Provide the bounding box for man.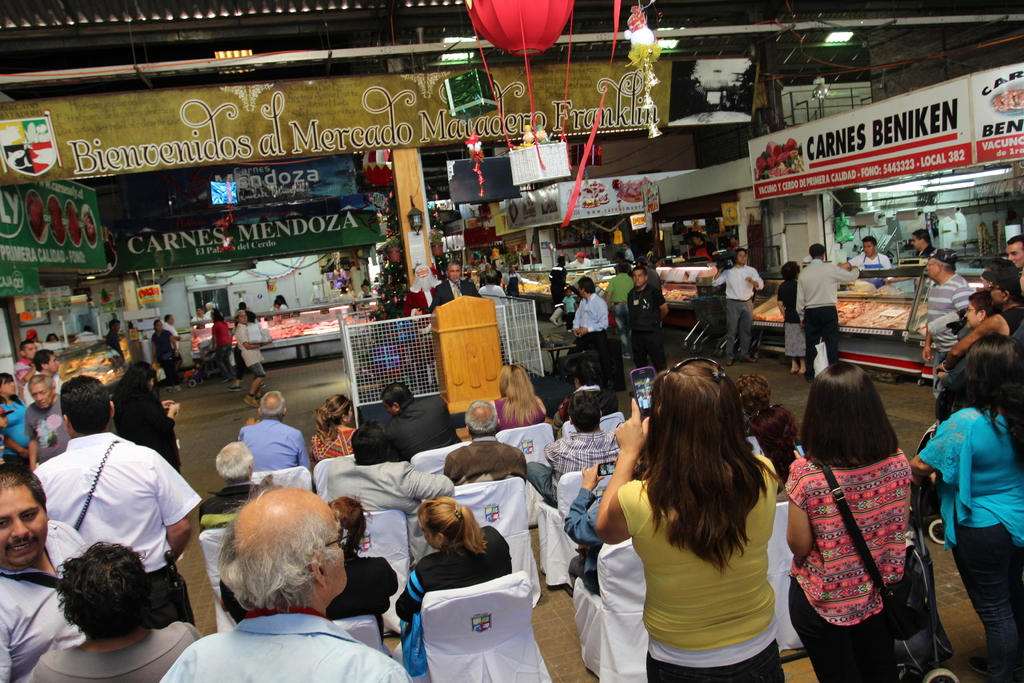
box(165, 315, 189, 345).
